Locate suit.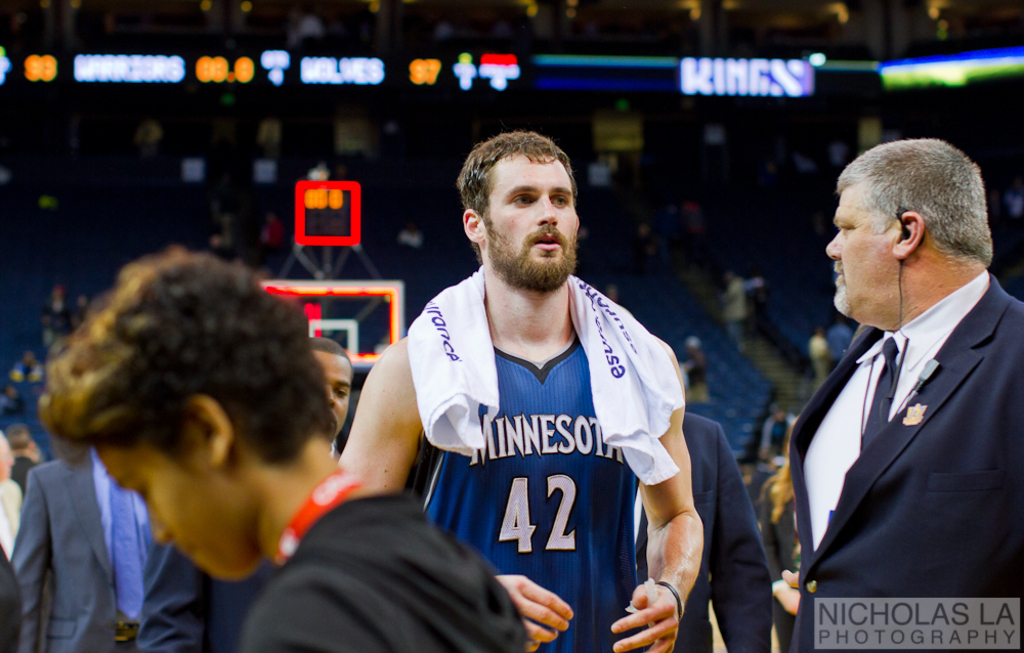
Bounding box: pyautogui.locateOnScreen(786, 164, 1023, 625).
